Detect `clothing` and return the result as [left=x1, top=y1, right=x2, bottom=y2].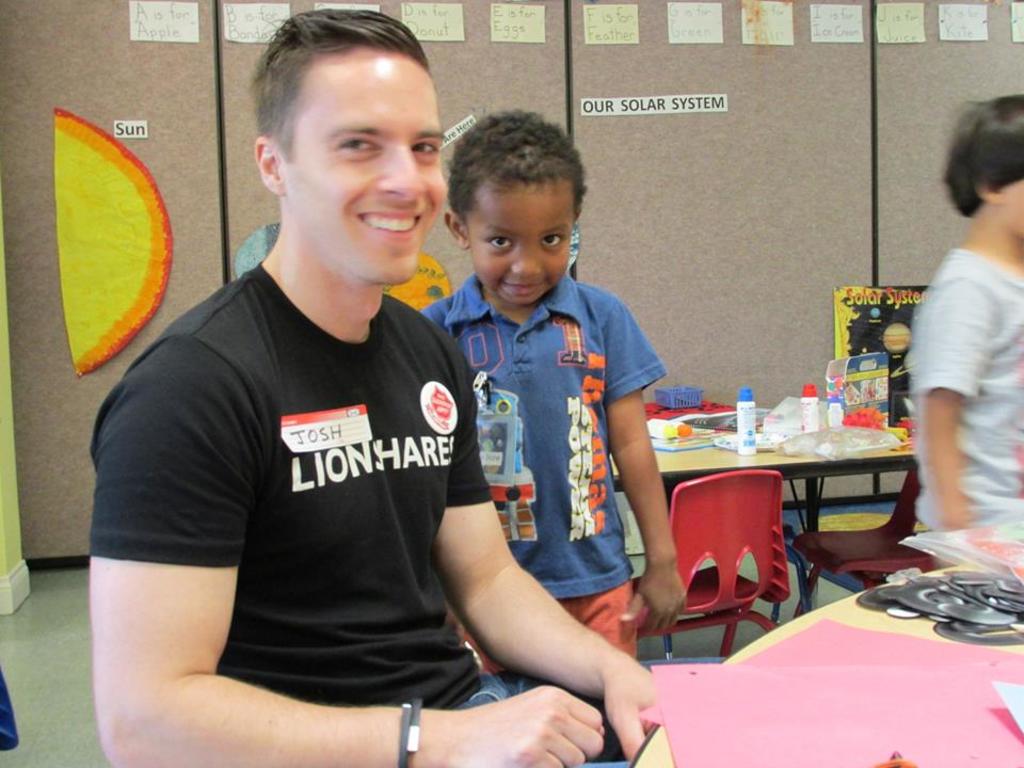
[left=91, top=270, right=495, bottom=699].
